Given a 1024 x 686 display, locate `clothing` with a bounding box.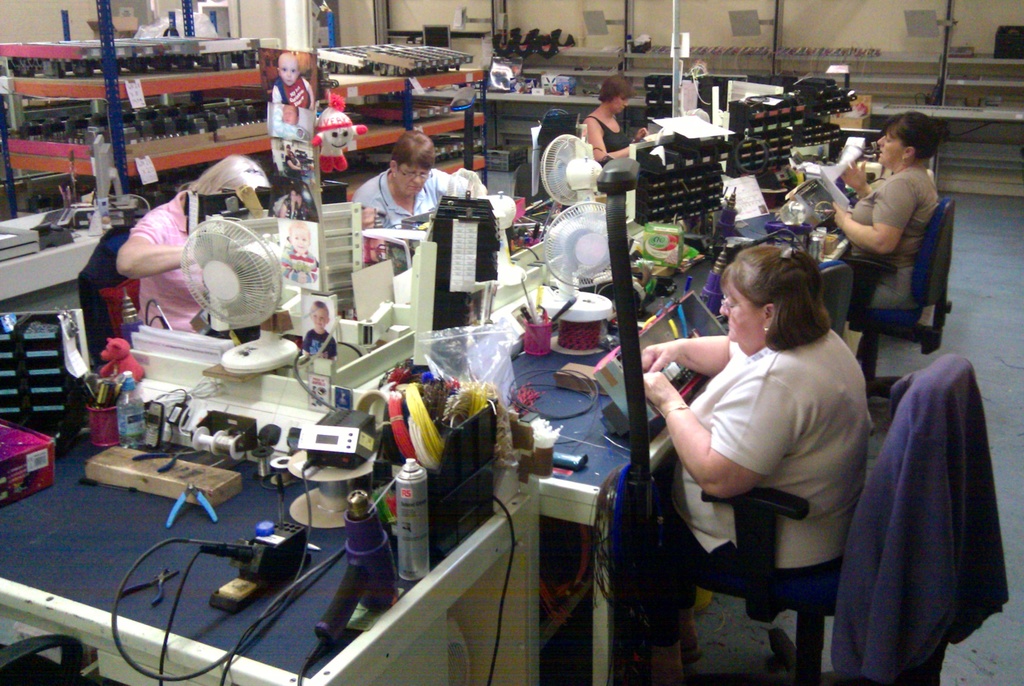
Located: 132/189/207/333.
